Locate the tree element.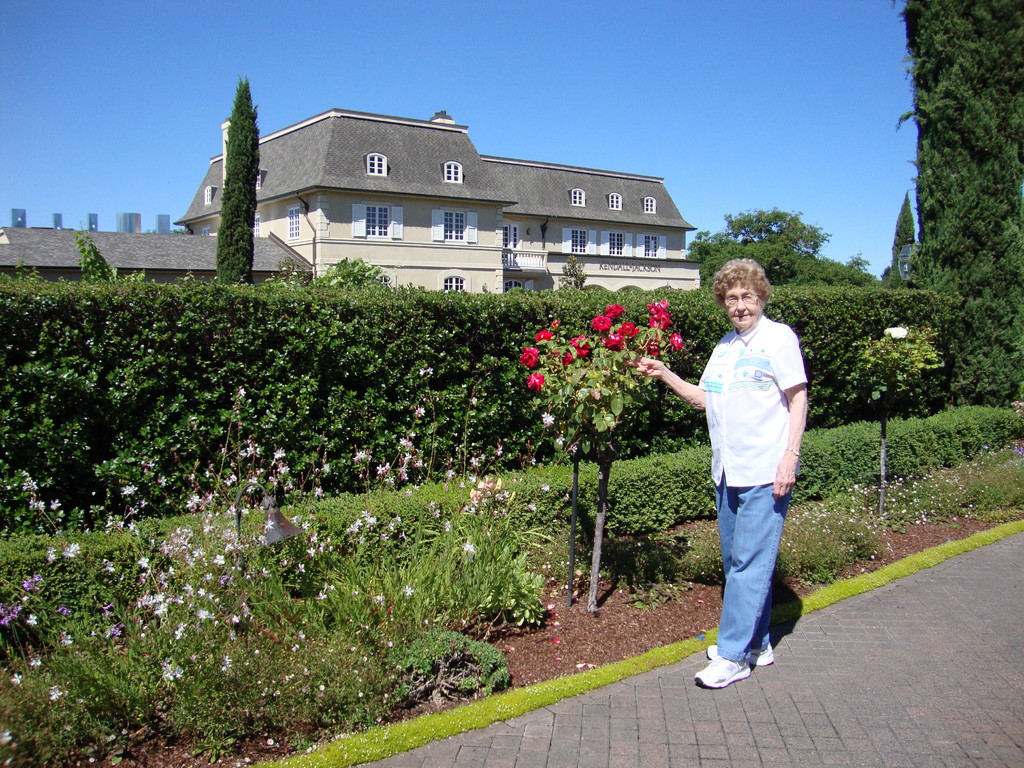
Element bbox: [668,209,872,296].
